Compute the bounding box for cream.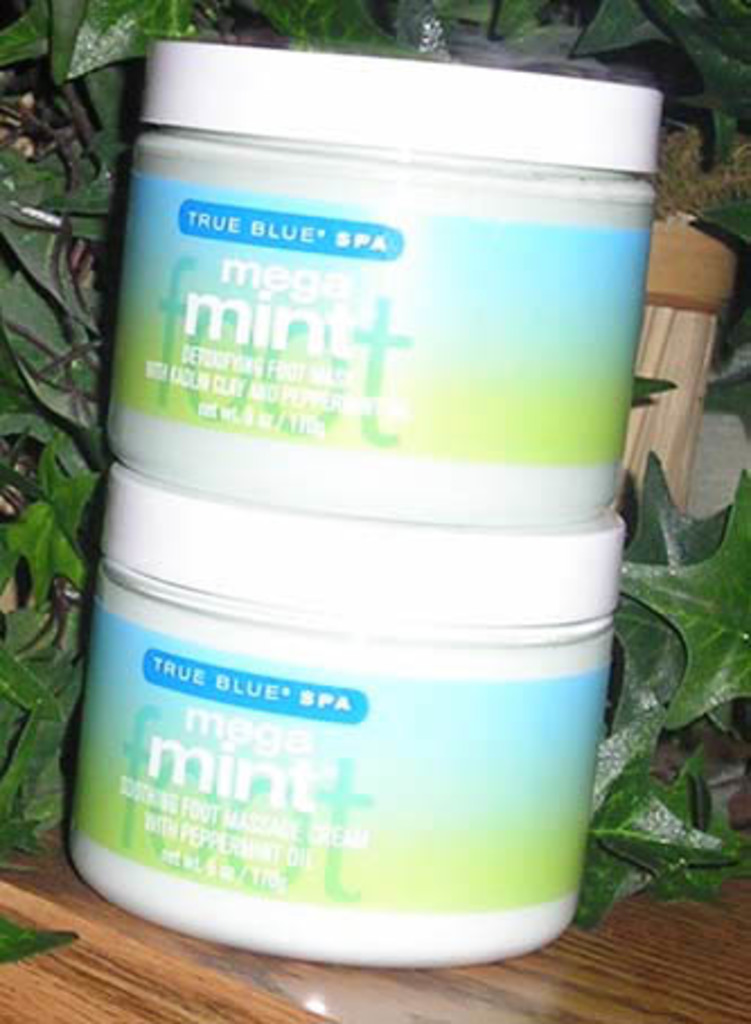
[111,133,652,514].
